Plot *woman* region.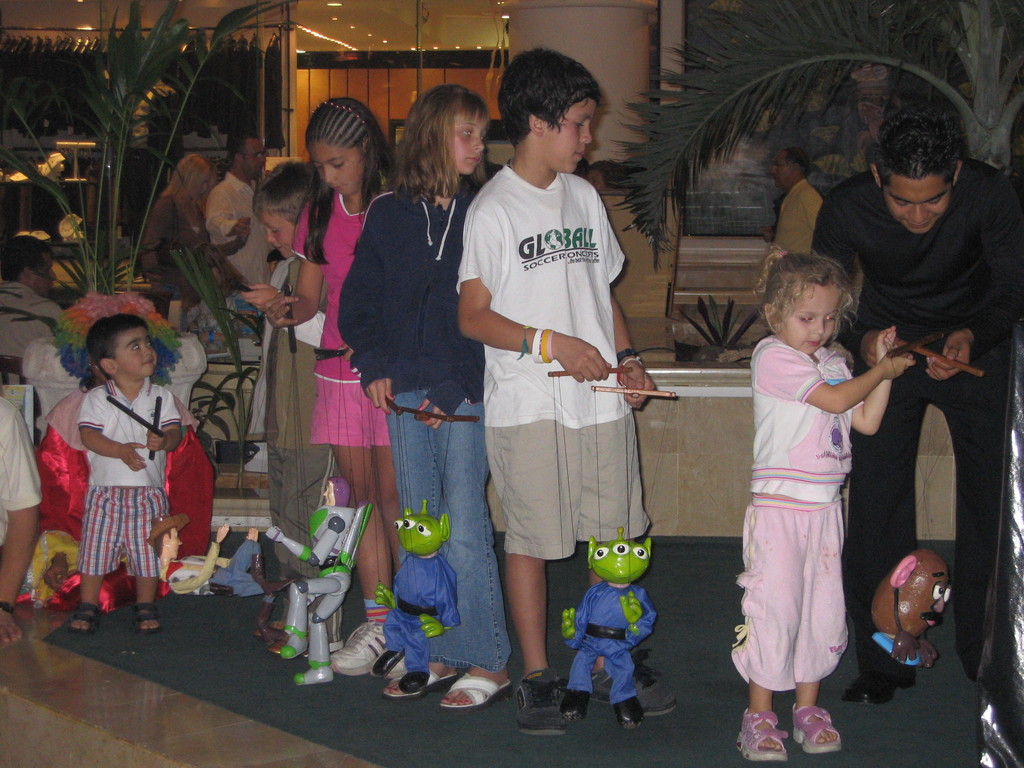
Plotted at x1=140, y1=153, x2=217, y2=292.
